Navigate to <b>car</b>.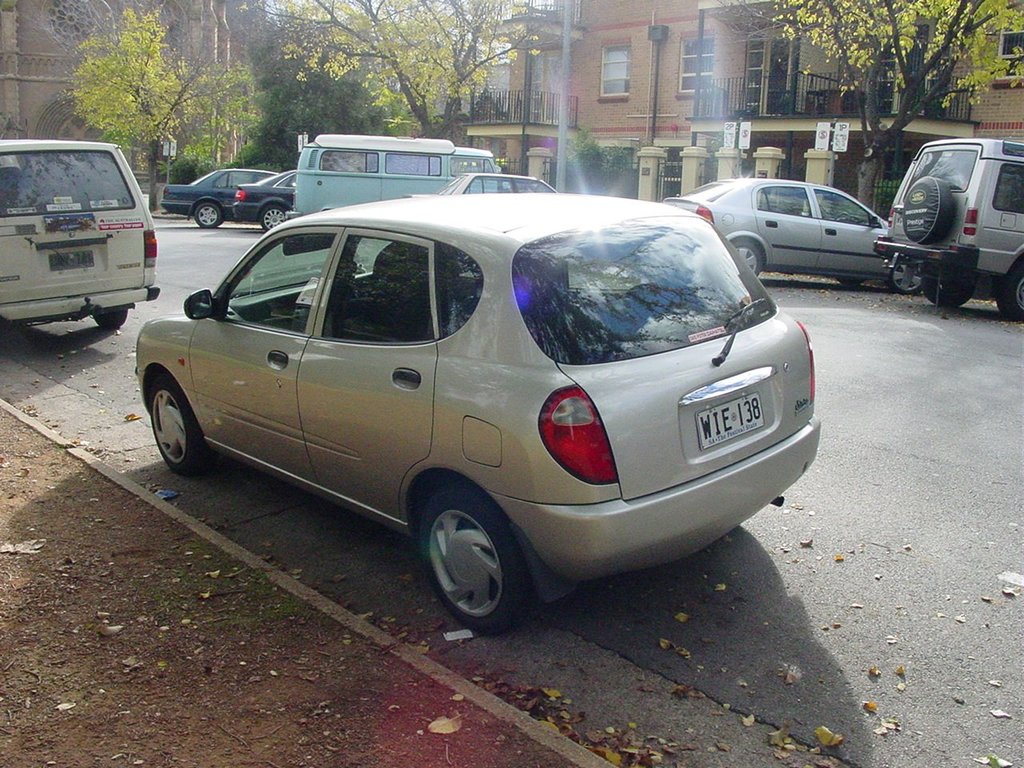
Navigation target: region(671, 171, 919, 273).
